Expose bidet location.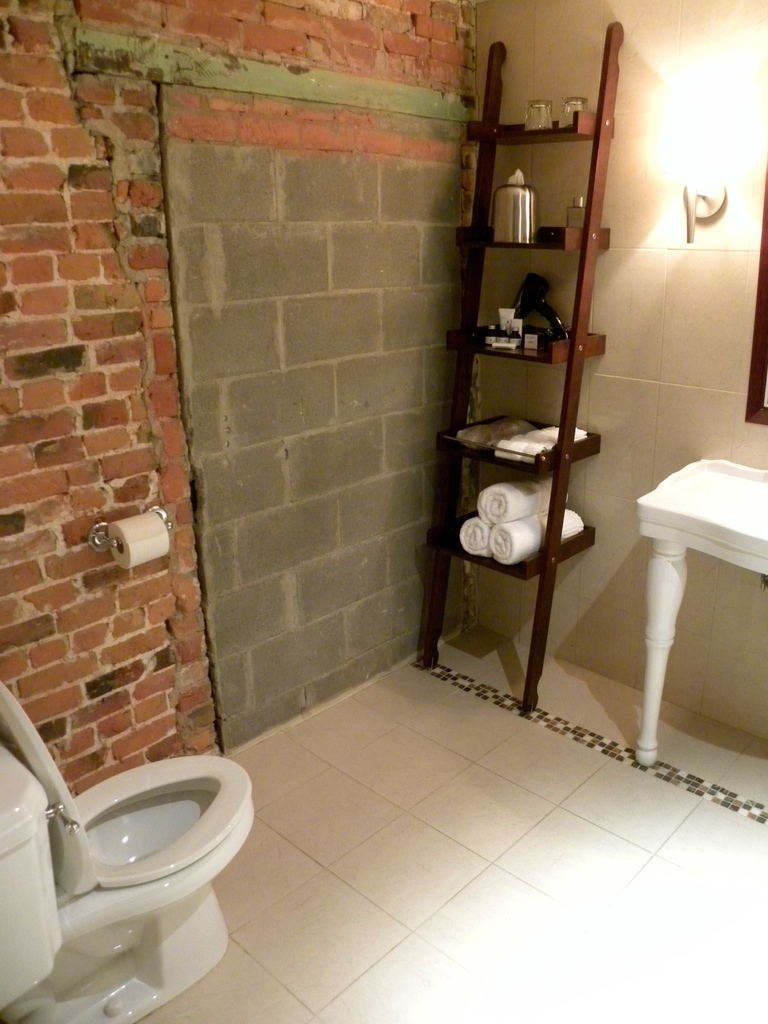
Exposed at 84, 755, 253, 981.
